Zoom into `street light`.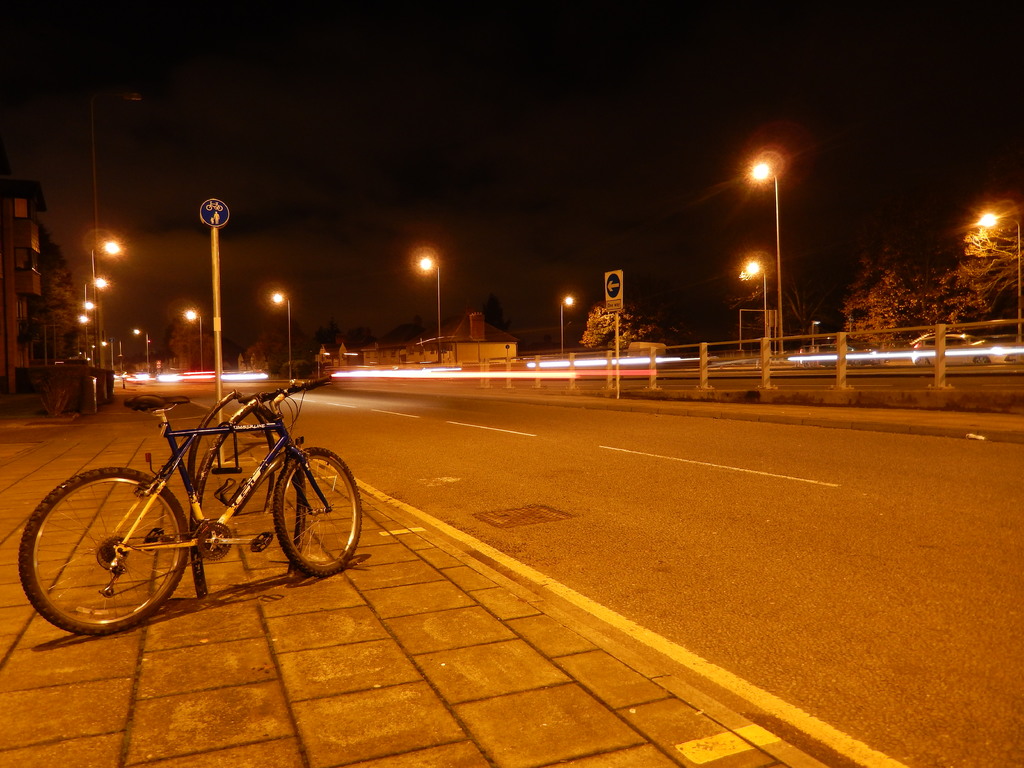
Zoom target: <box>963,212,1023,348</box>.
